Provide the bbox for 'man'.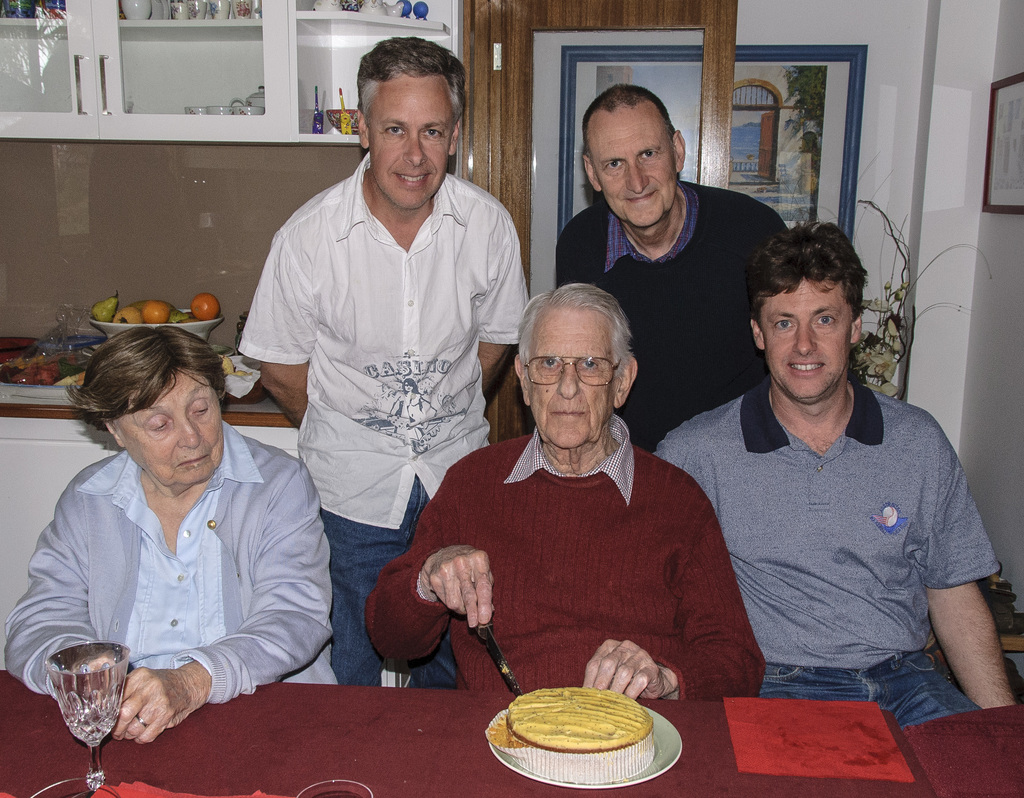
(left=234, top=37, right=526, bottom=694).
